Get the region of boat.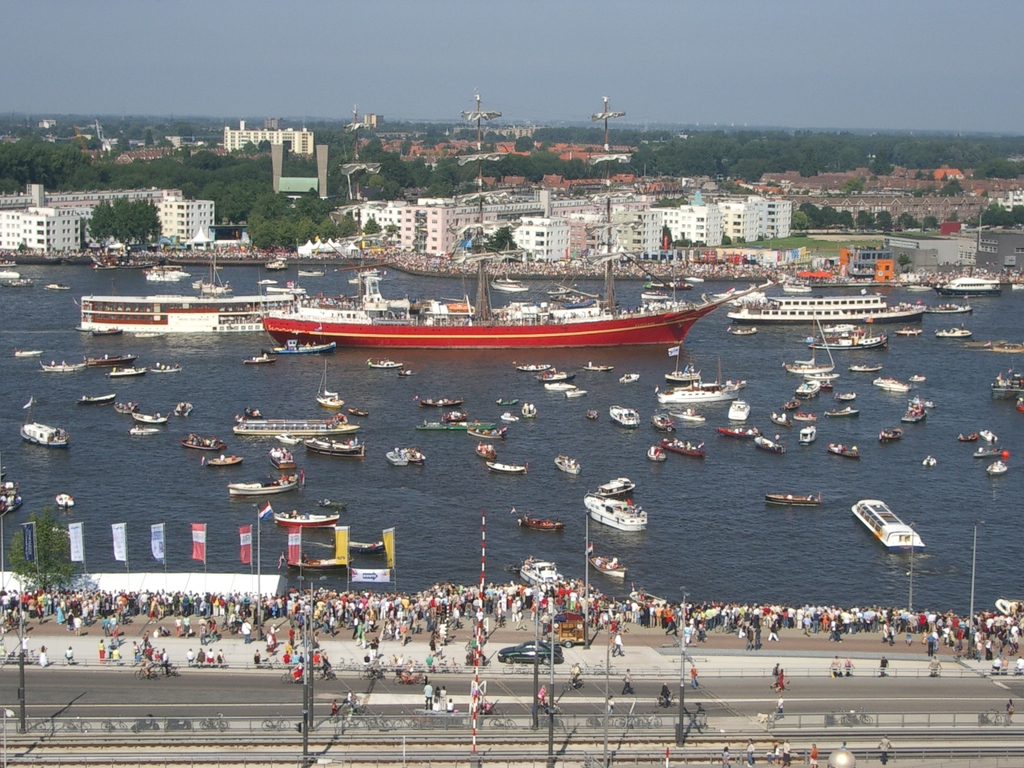
box=[388, 447, 411, 468].
